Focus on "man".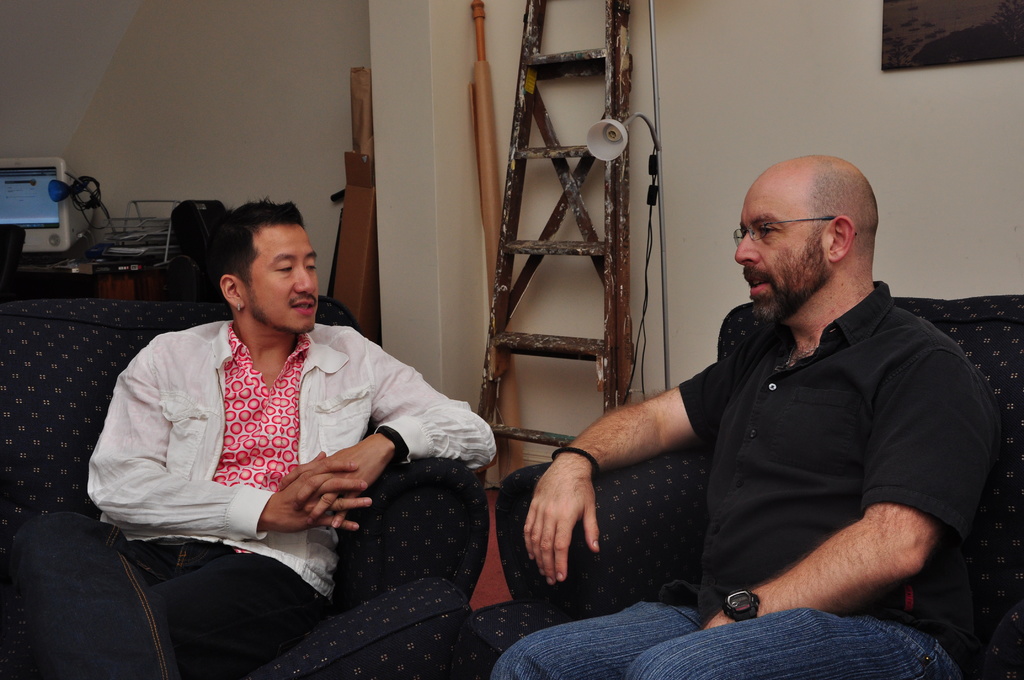
Focused at (x1=83, y1=197, x2=495, y2=679).
